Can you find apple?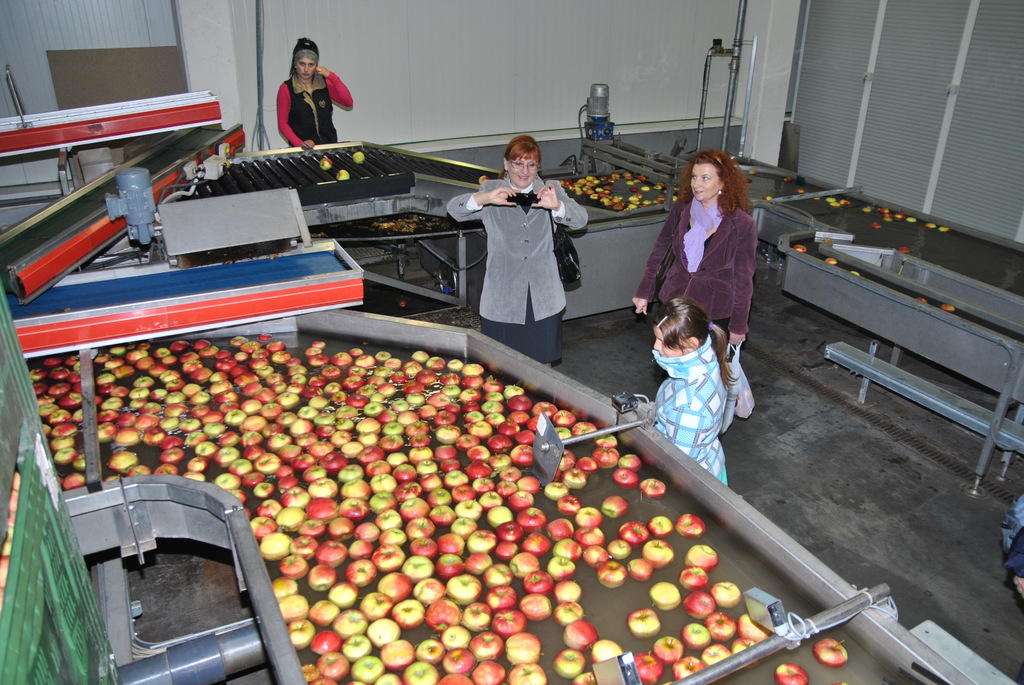
Yes, bounding box: bbox(749, 169, 757, 175).
